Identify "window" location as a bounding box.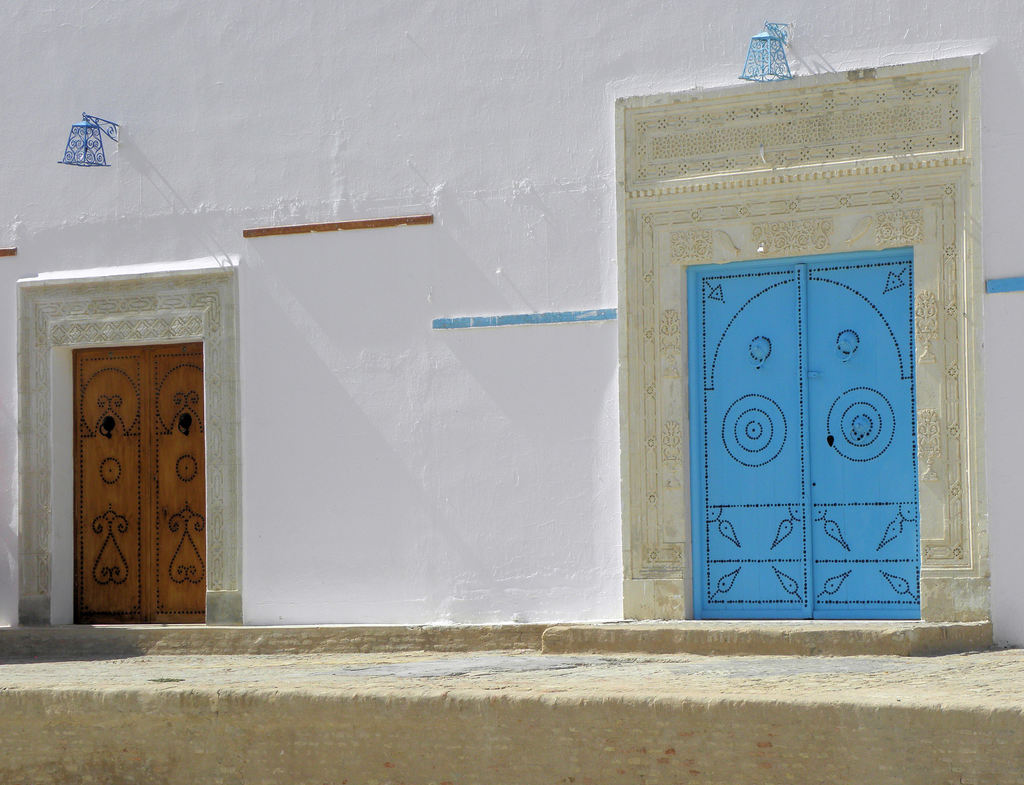
x1=66 y1=336 x2=202 y2=625.
